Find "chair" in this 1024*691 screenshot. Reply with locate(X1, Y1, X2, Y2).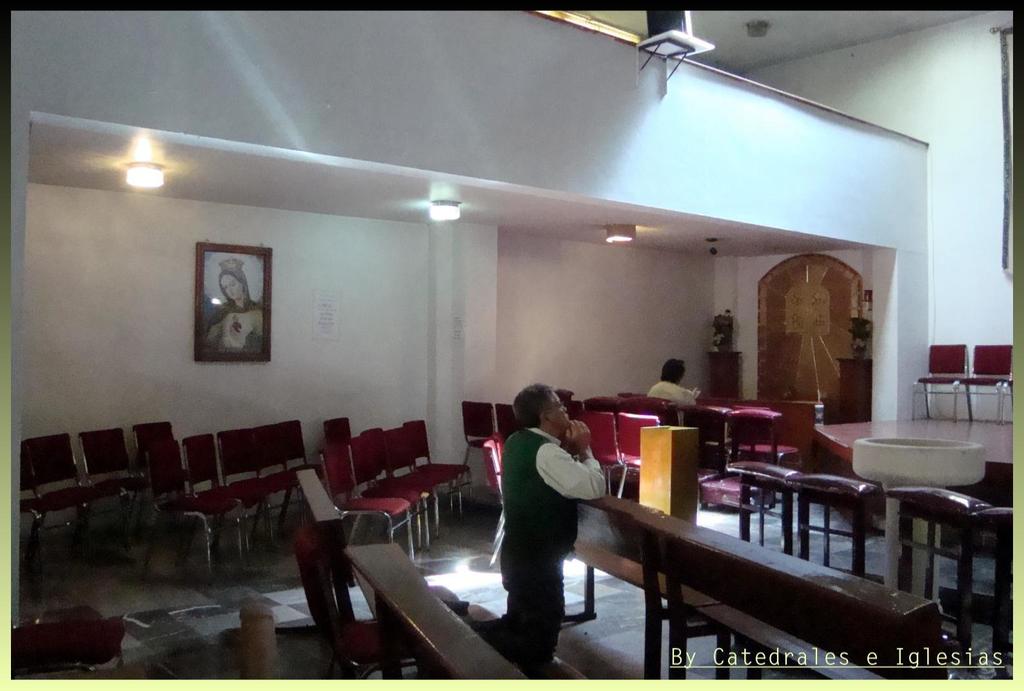
locate(771, 465, 871, 571).
